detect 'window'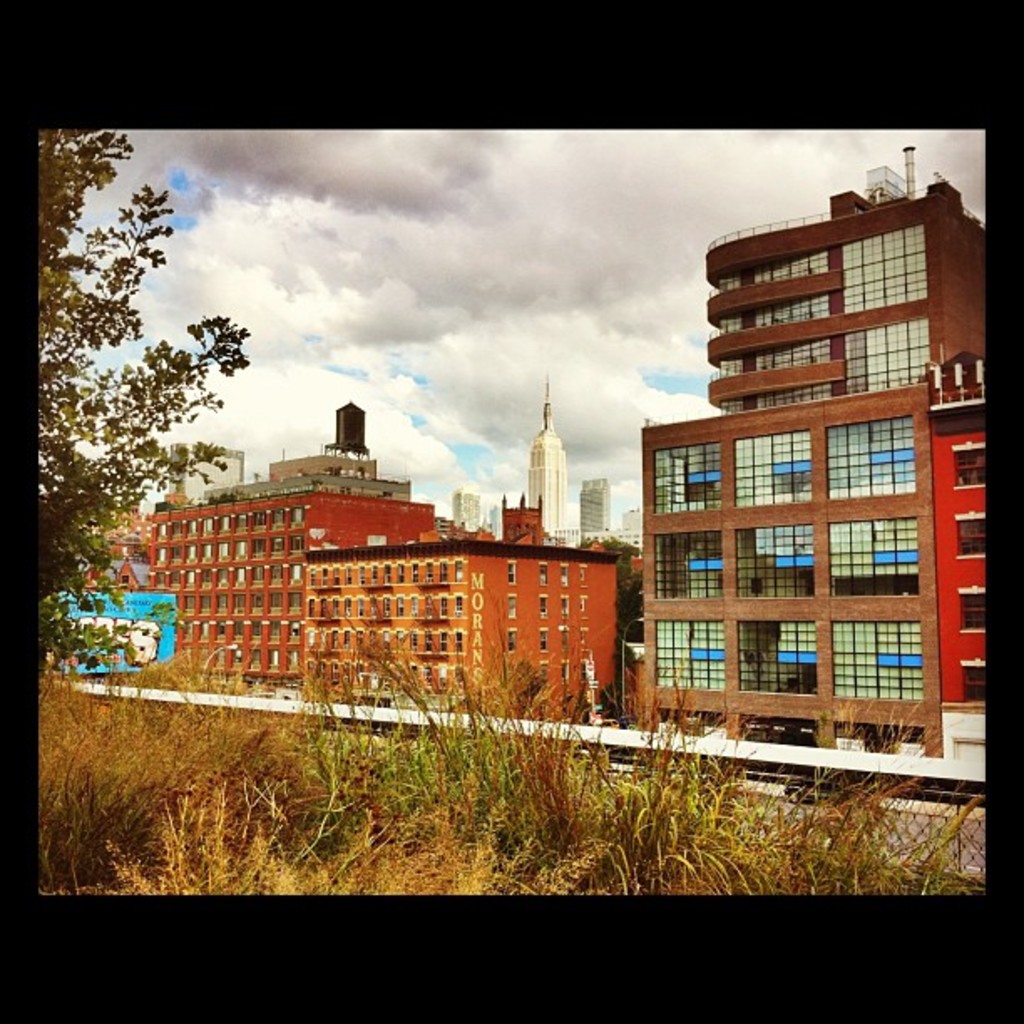
<region>957, 661, 986, 701</region>
